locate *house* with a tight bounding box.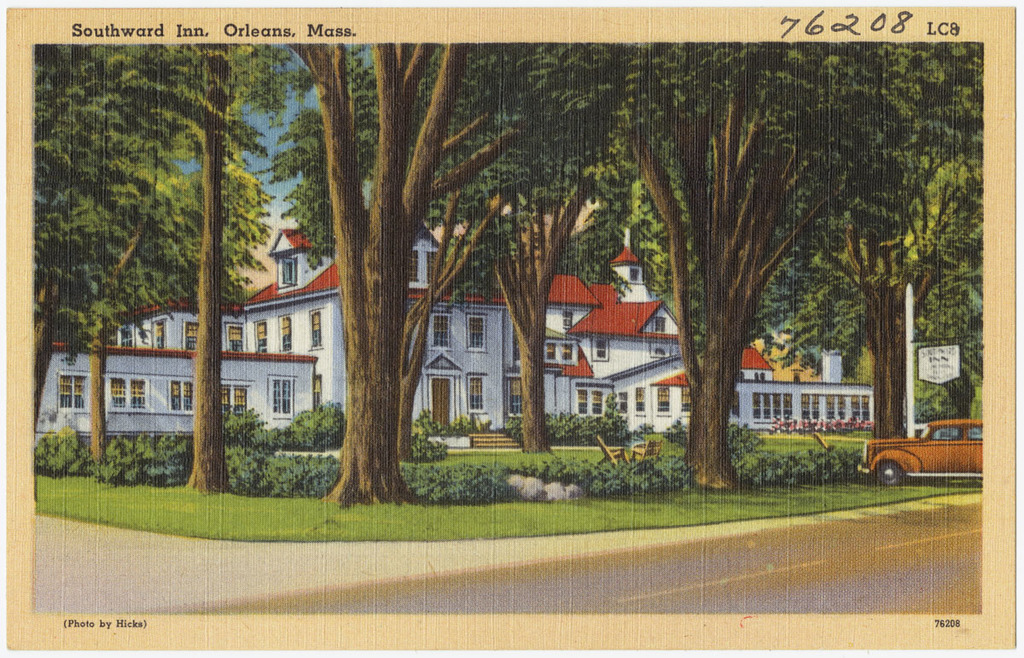
(x1=624, y1=352, x2=691, y2=440).
